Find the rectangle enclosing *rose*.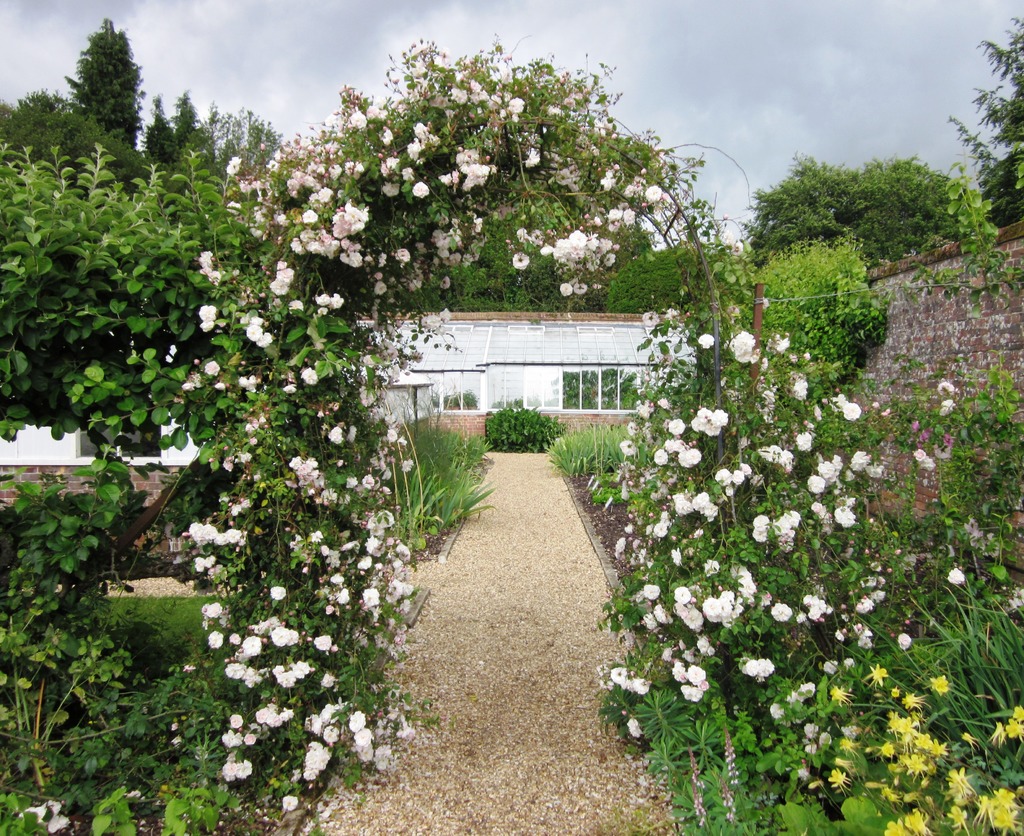
19/796/67/834.
